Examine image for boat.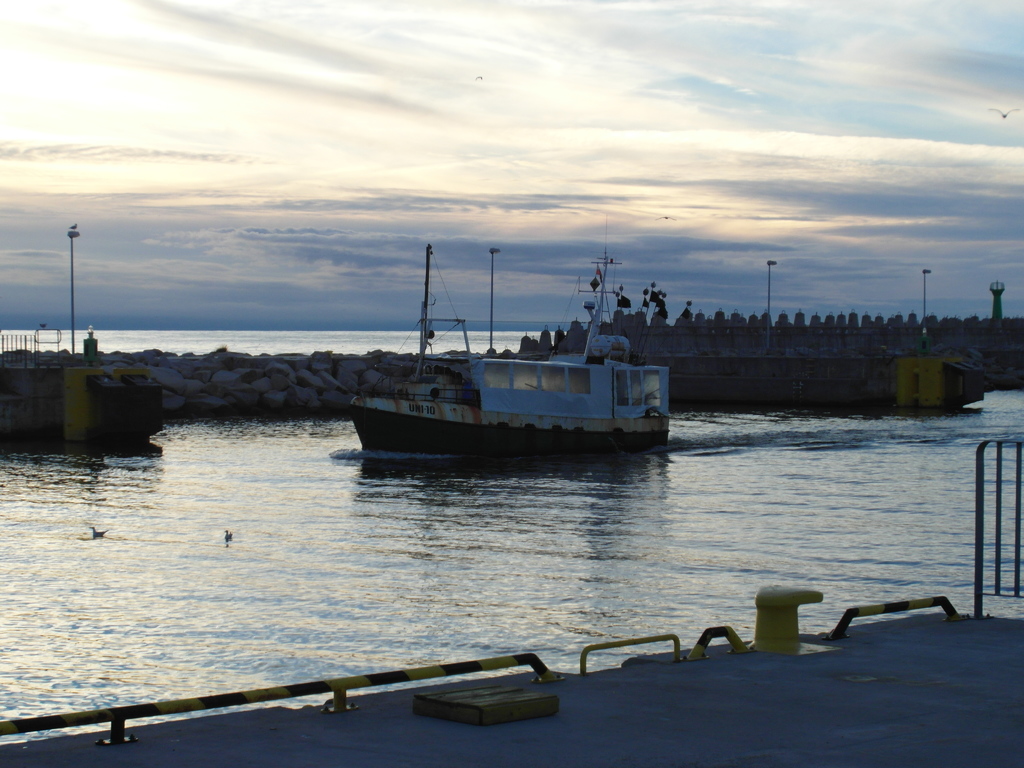
Examination result: (x1=330, y1=230, x2=684, y2=469).
